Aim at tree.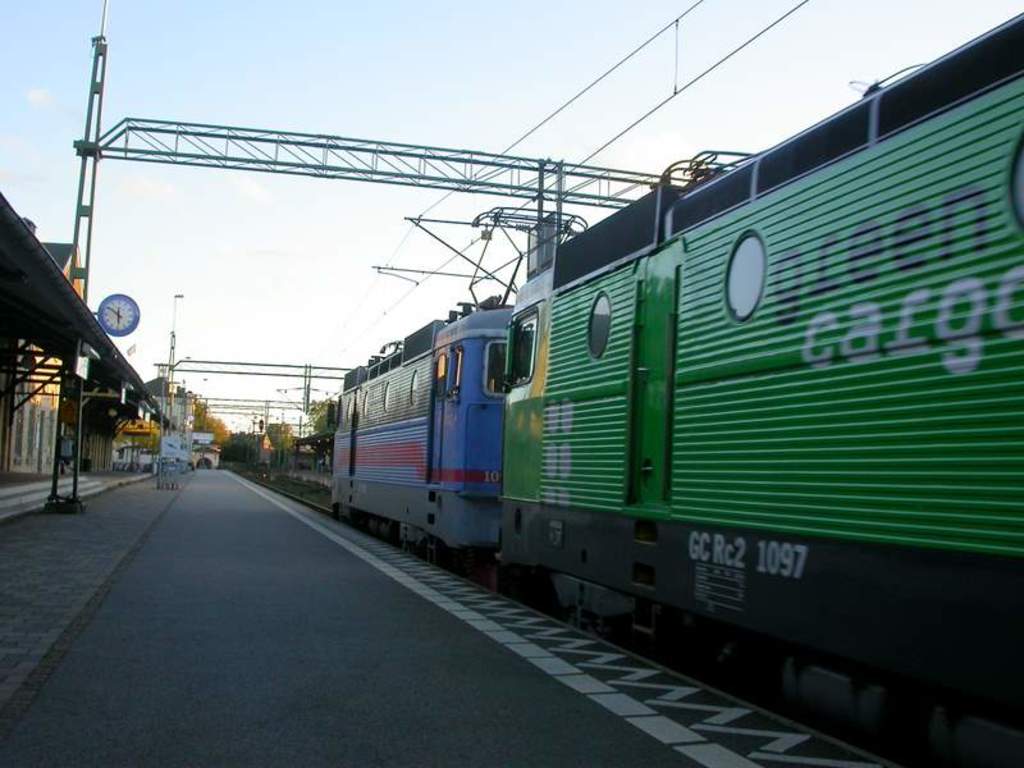
Aimed at bbox=(310, 404, 335, 433).
